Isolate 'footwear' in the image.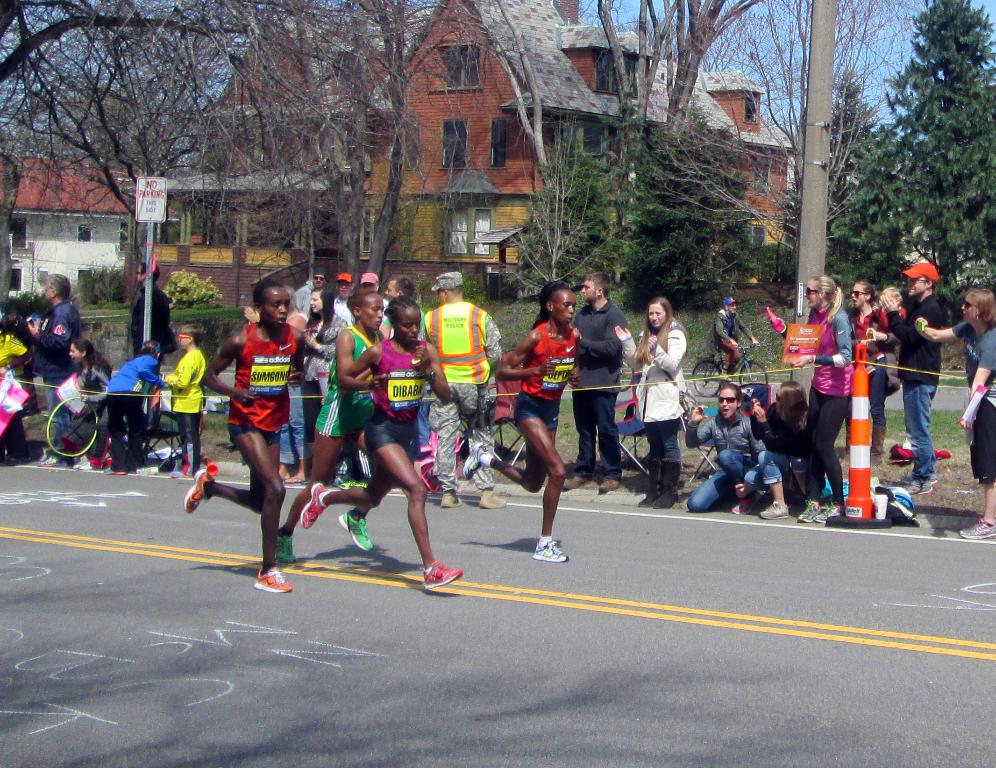
Isolated region: select_region(278, 531, 298, 564).
